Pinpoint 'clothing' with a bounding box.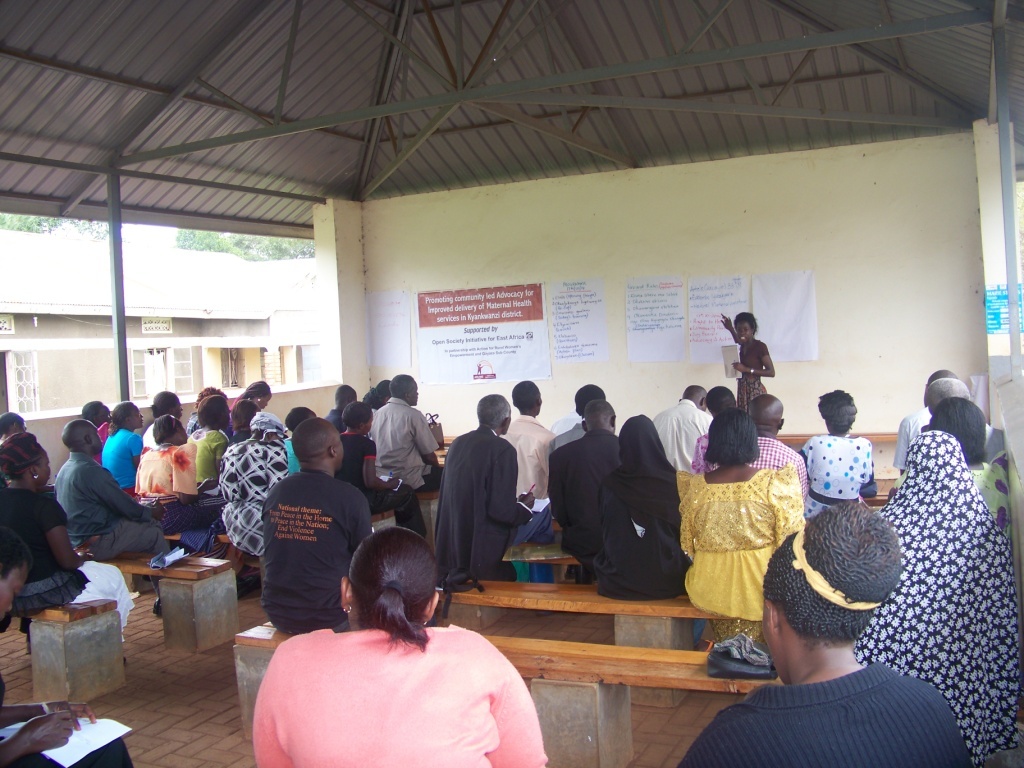
<bbox>653, 397, 713, 474</bbox>.
